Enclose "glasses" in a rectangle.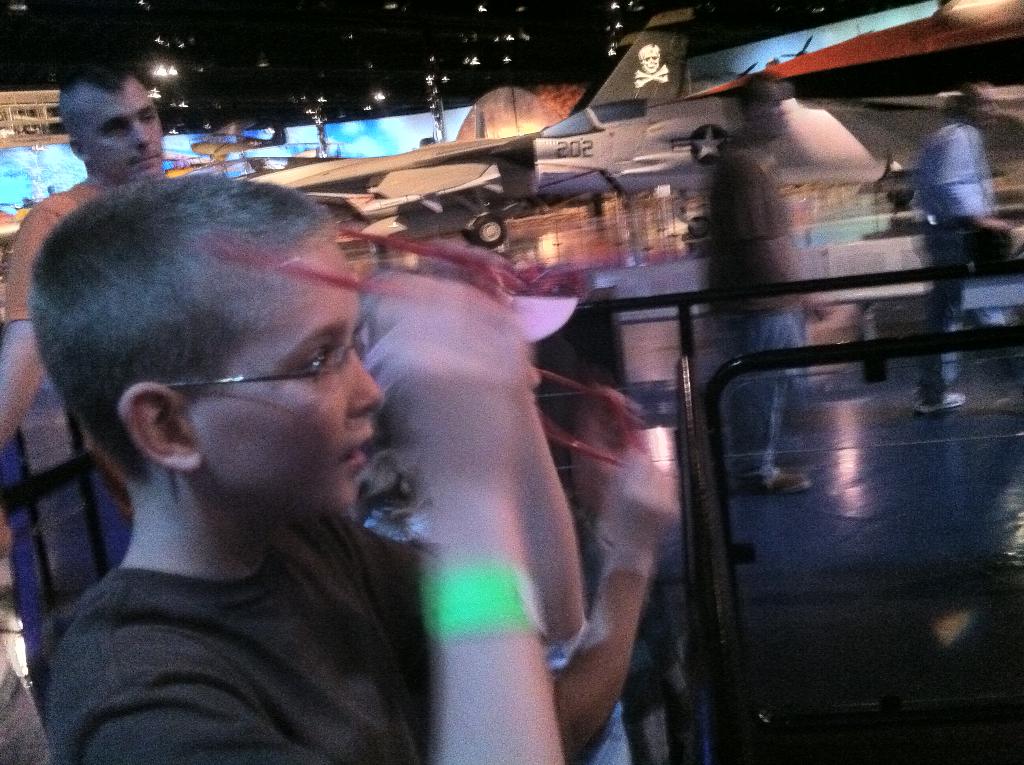
rect(108, 334, 388, 430).
